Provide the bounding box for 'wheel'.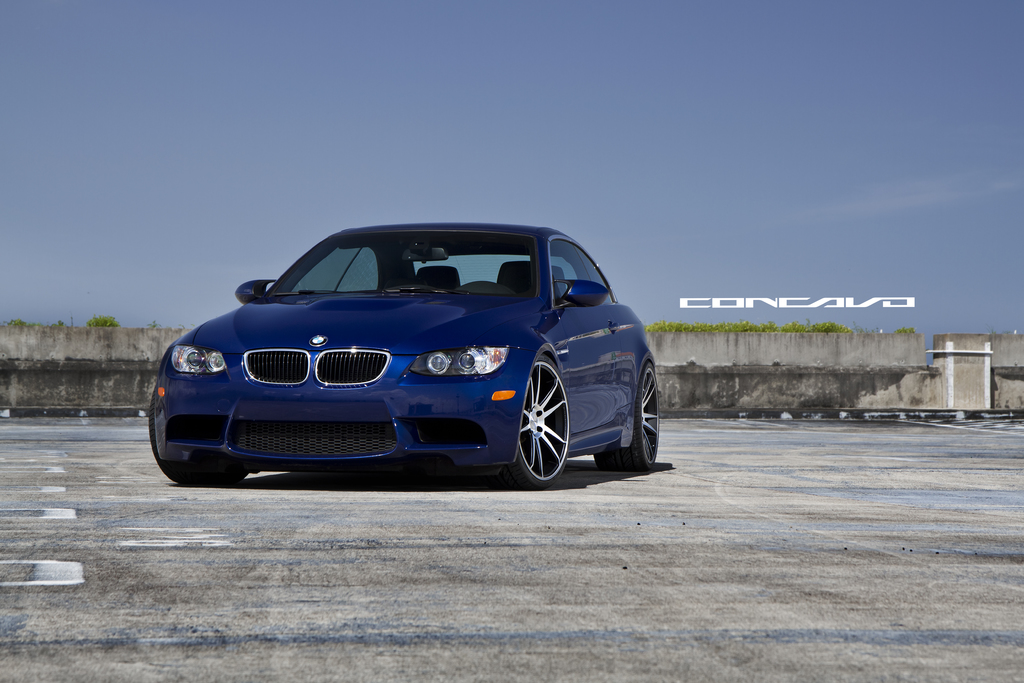
crop(513, 357, 579, 481).
